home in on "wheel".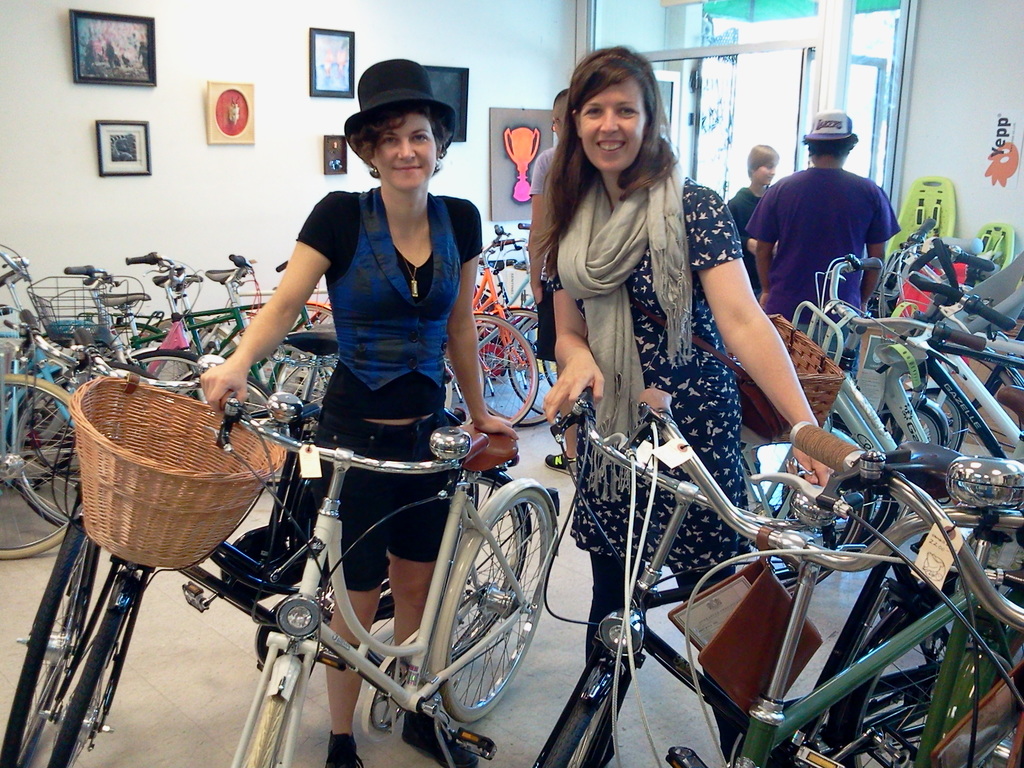
Homed in at pyautogui.locateOnScreen(112, 347, 212, 396).
